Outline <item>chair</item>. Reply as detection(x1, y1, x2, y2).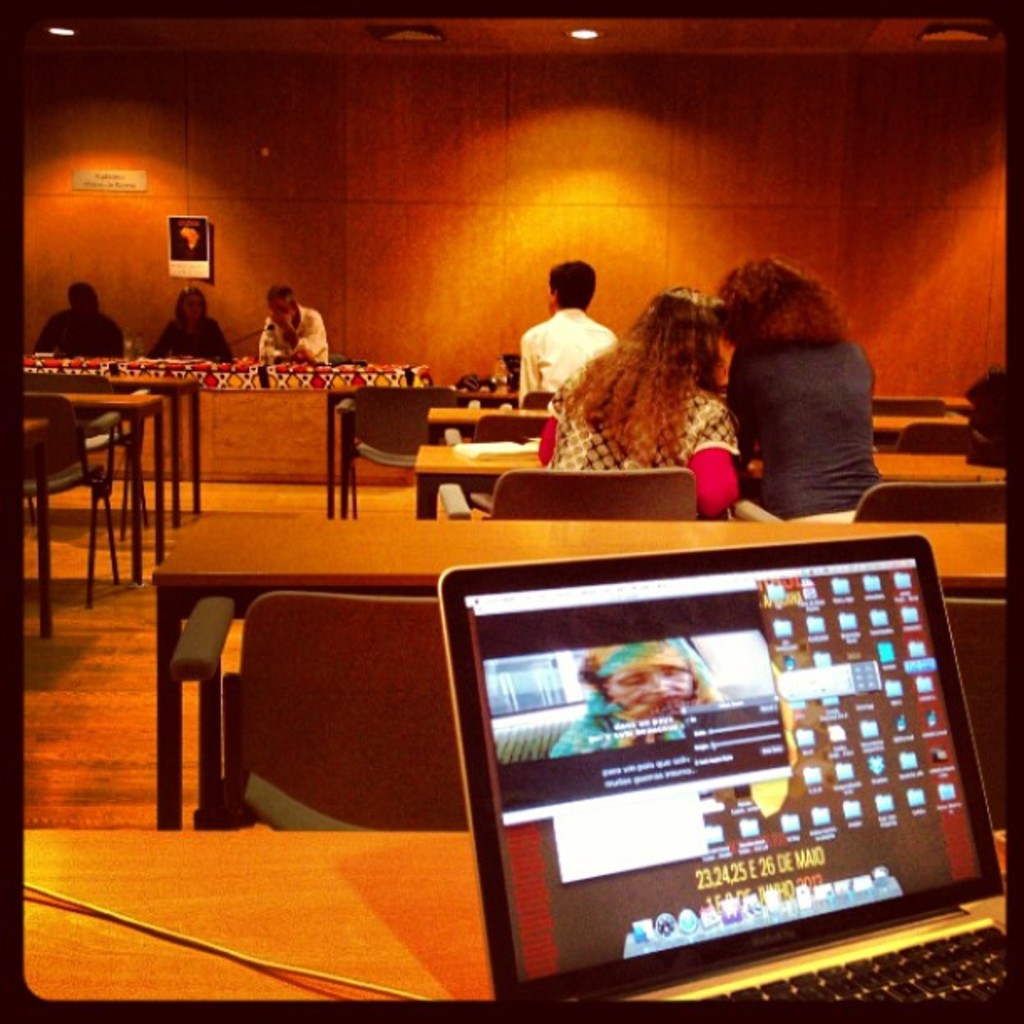
detection(895, 425, 975, 455).
